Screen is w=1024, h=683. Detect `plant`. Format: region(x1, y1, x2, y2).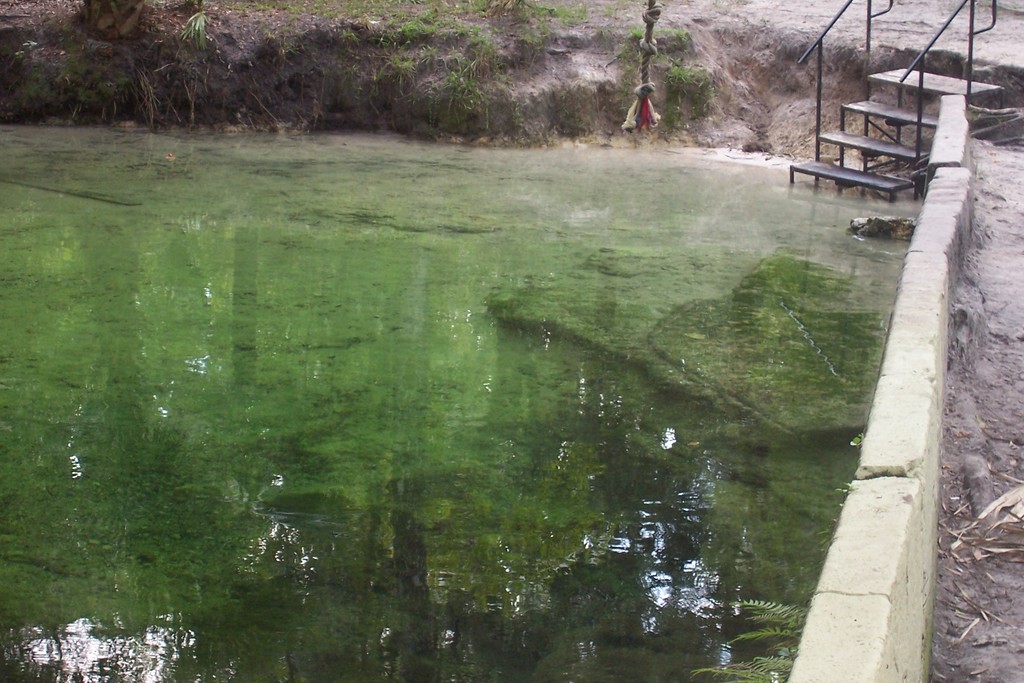
region(849, 432, 865, 450).
